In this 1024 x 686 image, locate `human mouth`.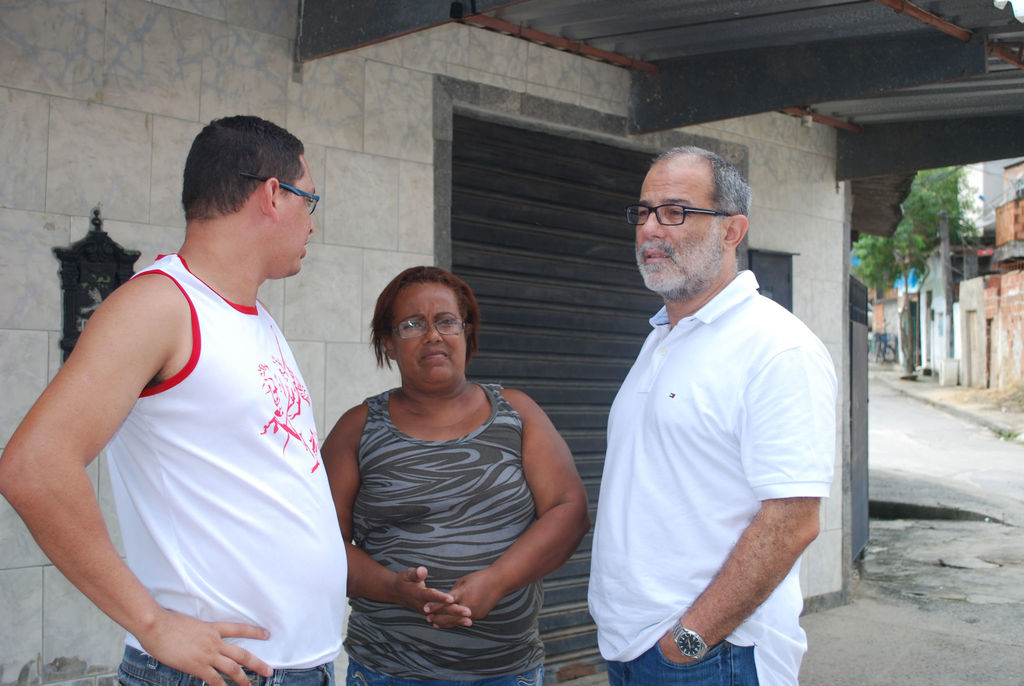
Bounding box: region(420, 348, 448, 362).
